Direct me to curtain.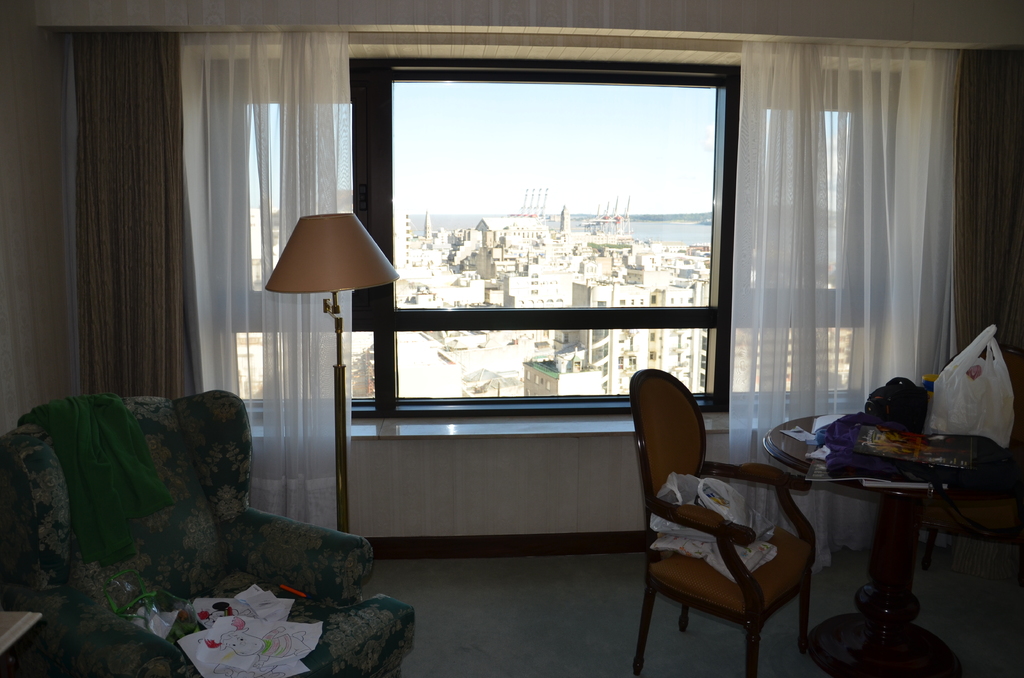
Direction: [64,26,215,407].
